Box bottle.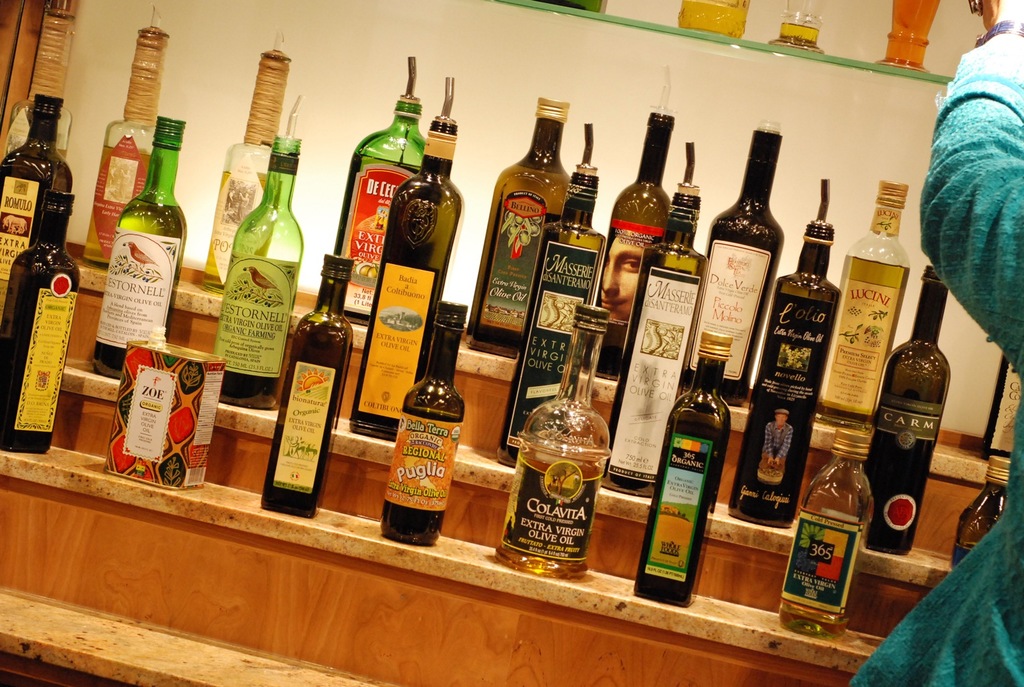
bbox=(630, 334, 735, 606).
